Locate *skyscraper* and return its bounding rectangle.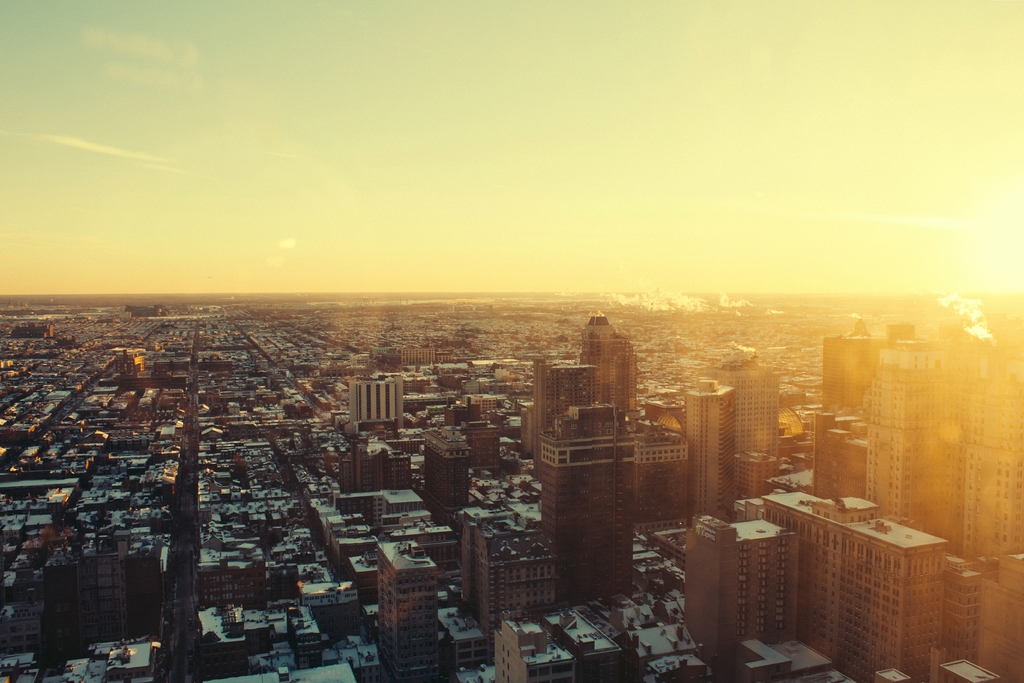
536,401,635,600.
